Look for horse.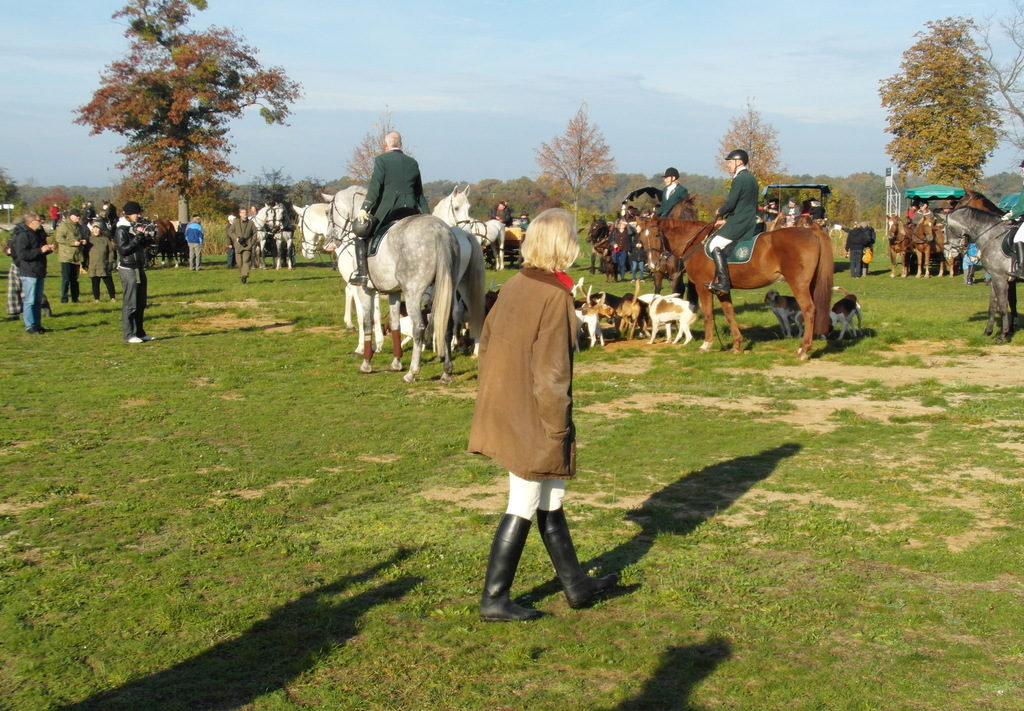
Found: 471:218:505:271.
